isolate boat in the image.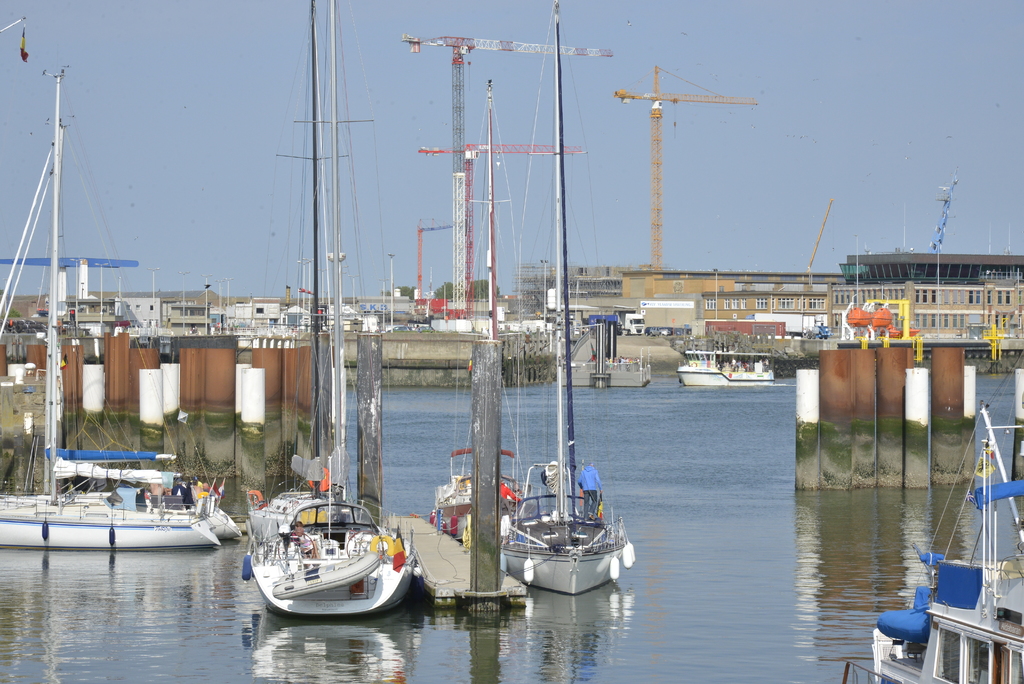
Isolated region: bbox(666, 352, 779, 383).
